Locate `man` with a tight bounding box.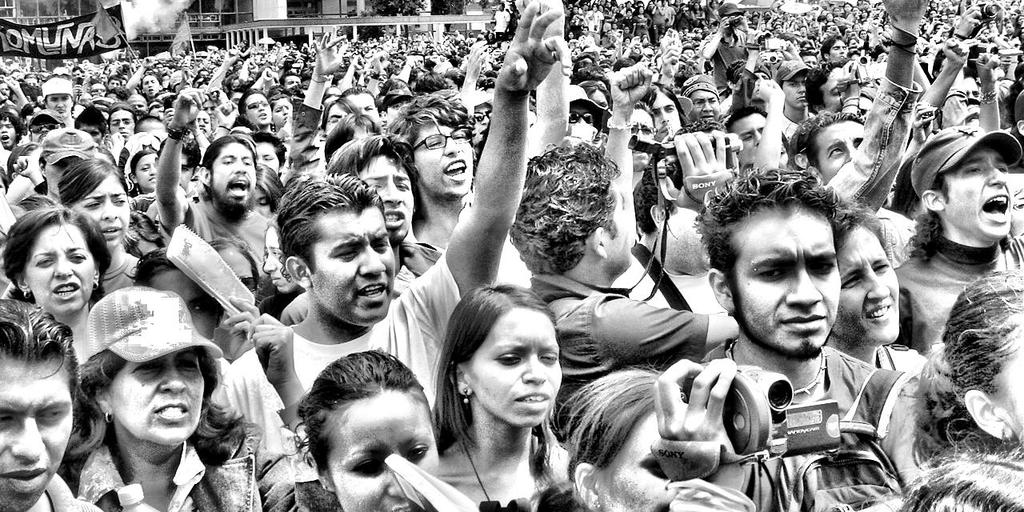
(19,130,105,209).
